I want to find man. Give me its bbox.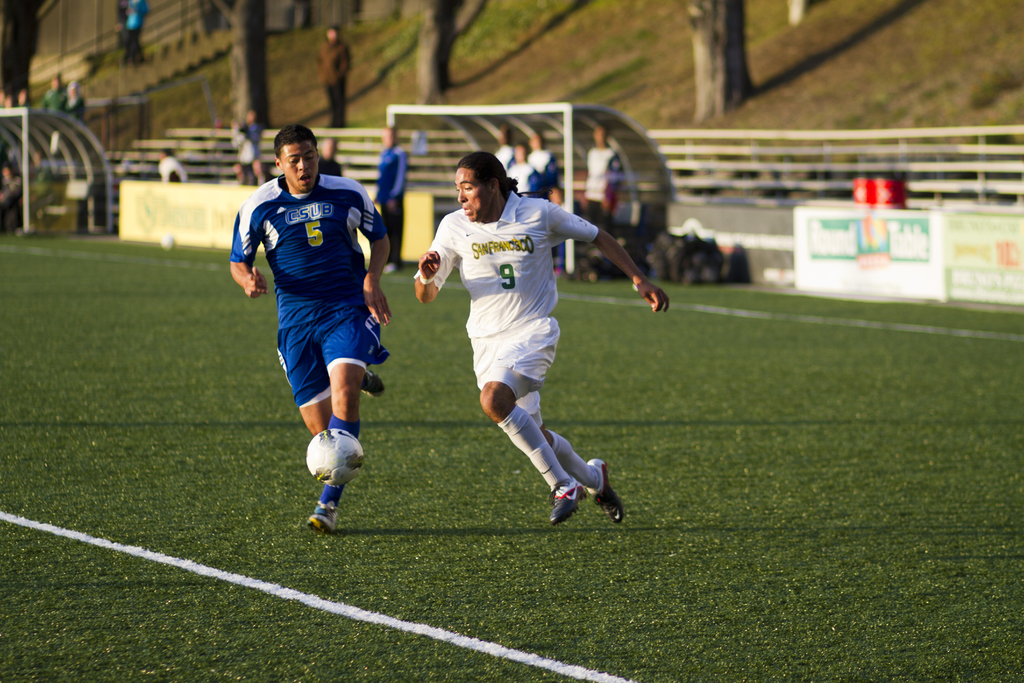
<region>495, 123, 511, 176</region>.
